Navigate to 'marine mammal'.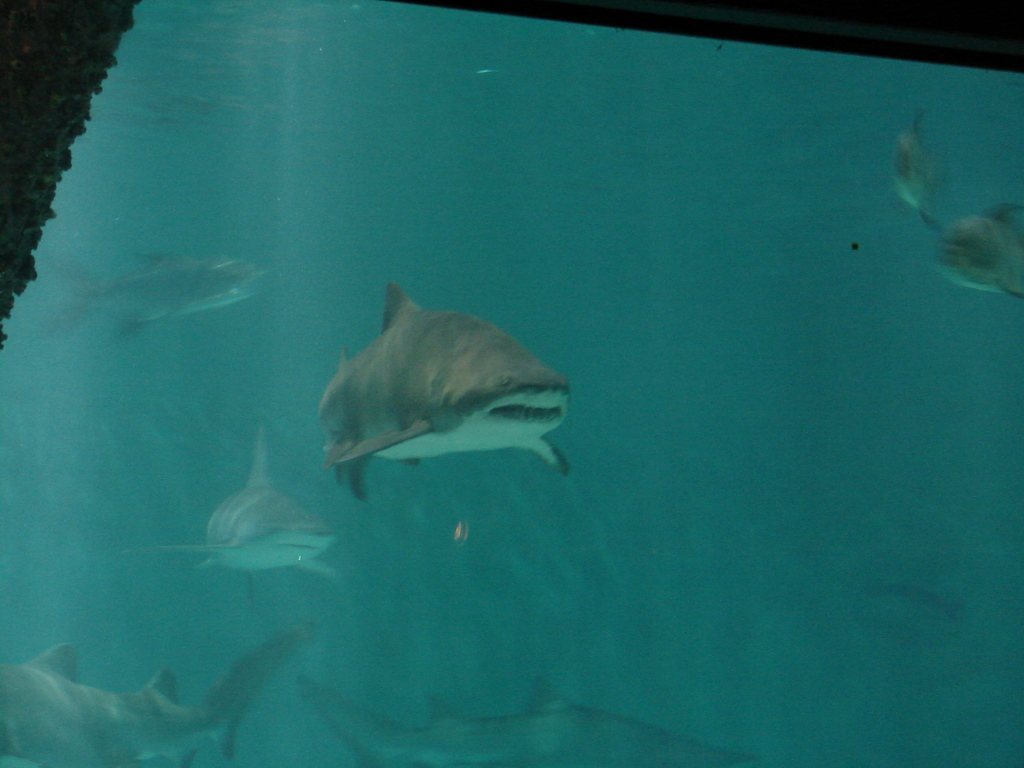
Navigation target: crop(296, 663, 768, 767).
